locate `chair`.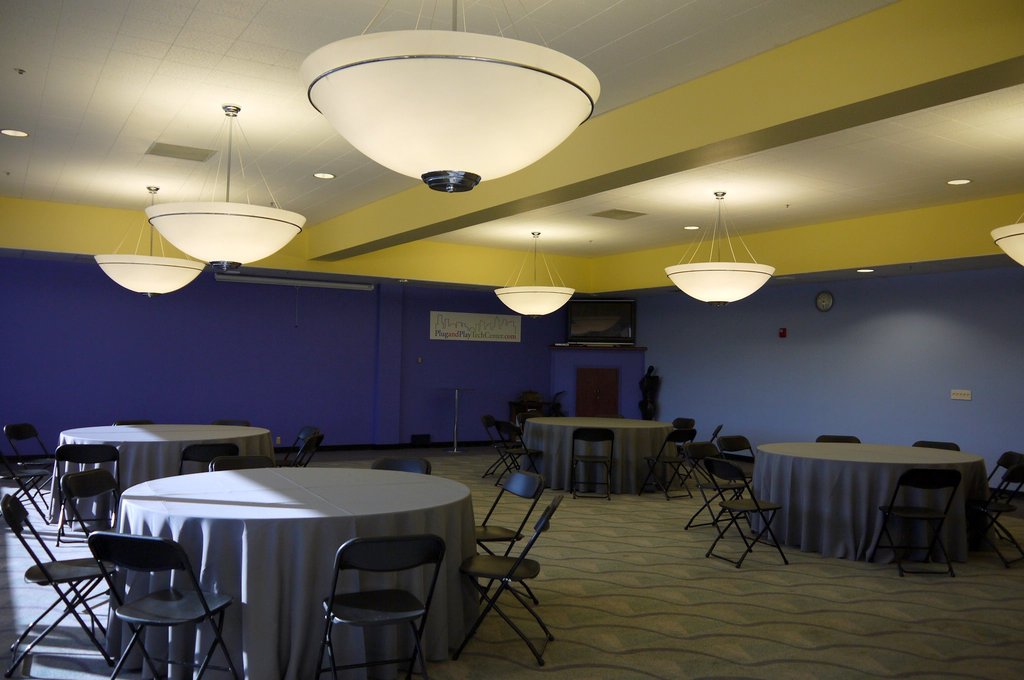
Bounding box: bbox=(312, 538, 452, 679).
